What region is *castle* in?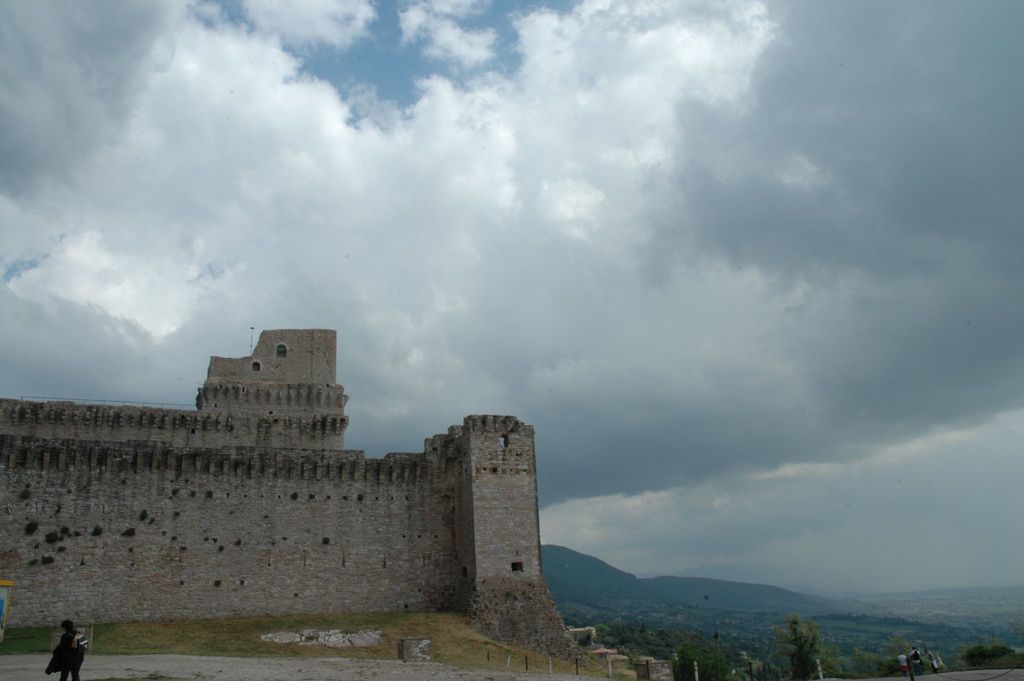
(x1=79, y1=295, x2=577, y2=640).
